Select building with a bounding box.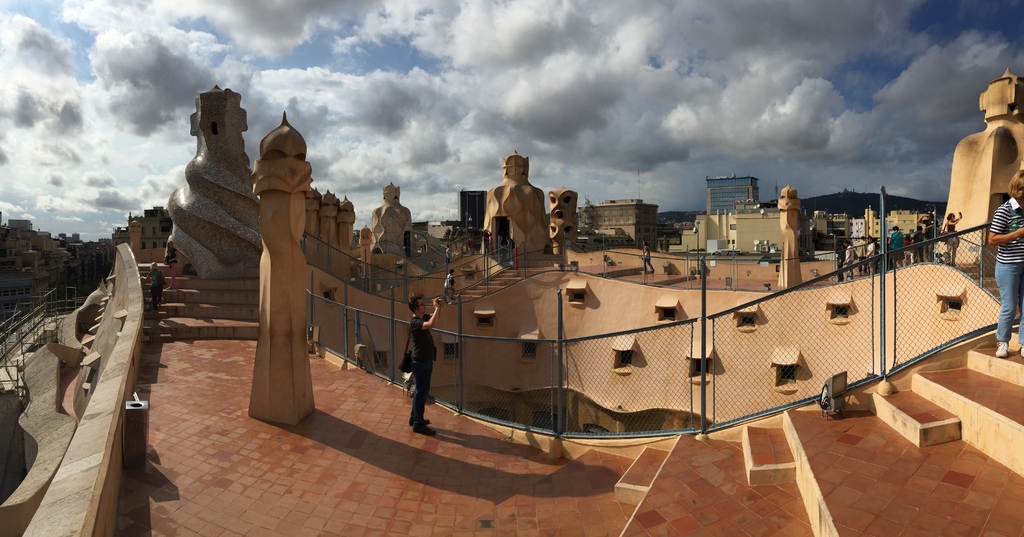
457 190 486 227.
